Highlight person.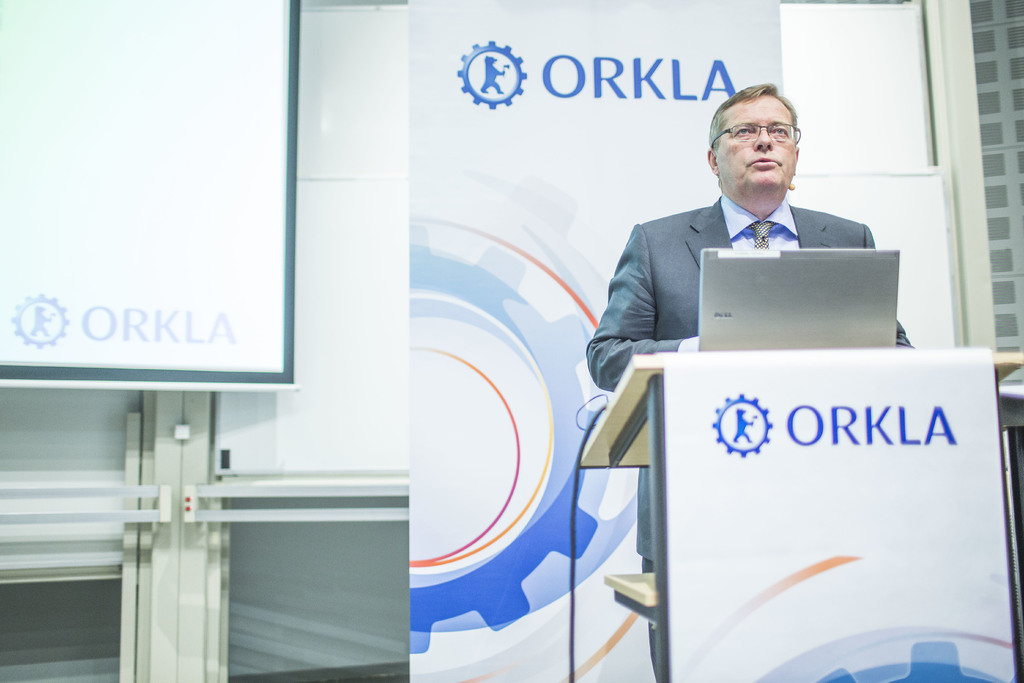
Highlighted region: 582:86:910:682.
